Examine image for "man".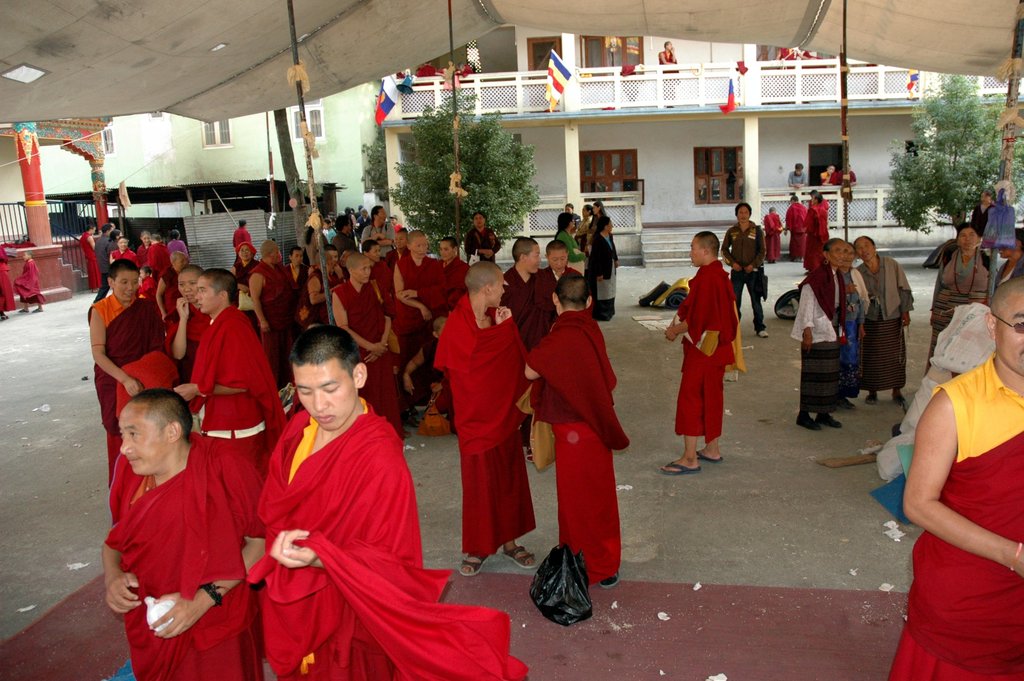
Examination result: (x1=781, y1=196, x2=810, y2=262).
